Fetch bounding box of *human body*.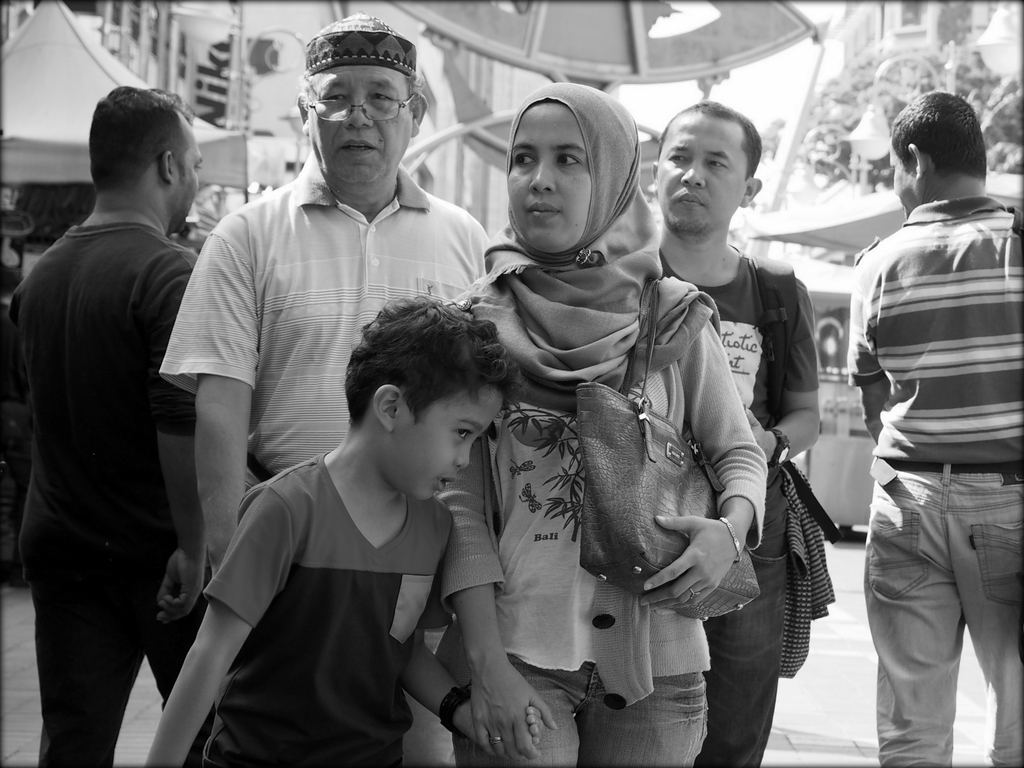
Bbox: <bbox>431, 246, 771, 767</bbox>.
